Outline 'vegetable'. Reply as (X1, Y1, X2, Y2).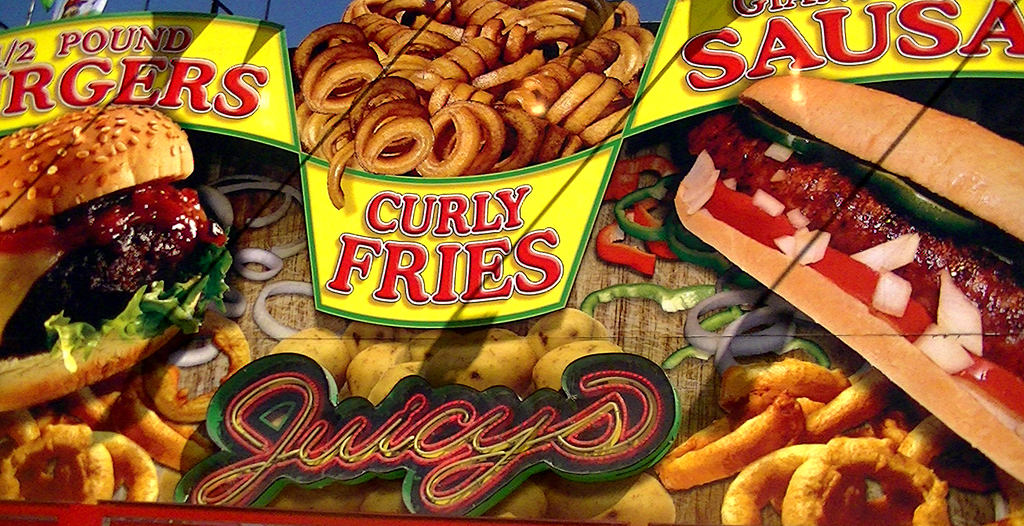
(548, 476, 678, 525).
